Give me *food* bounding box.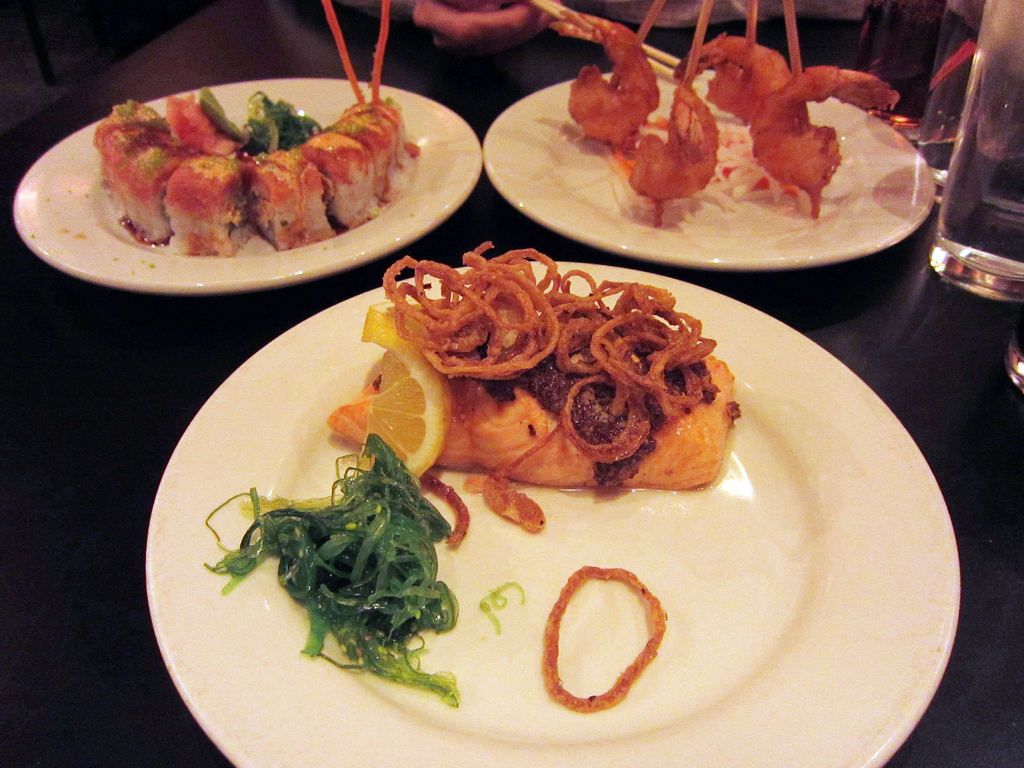
<box>328,243,746,531</box>.
